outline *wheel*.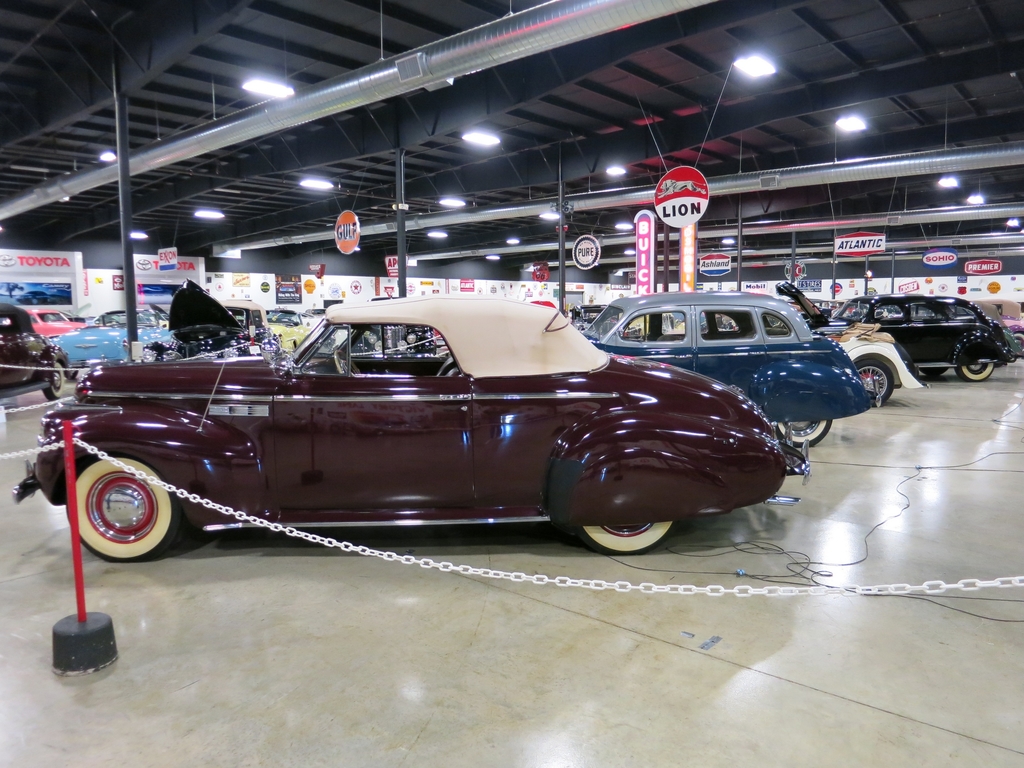
Outline: pyautogui.locateOnScreen(853, 357, 894, 404).
